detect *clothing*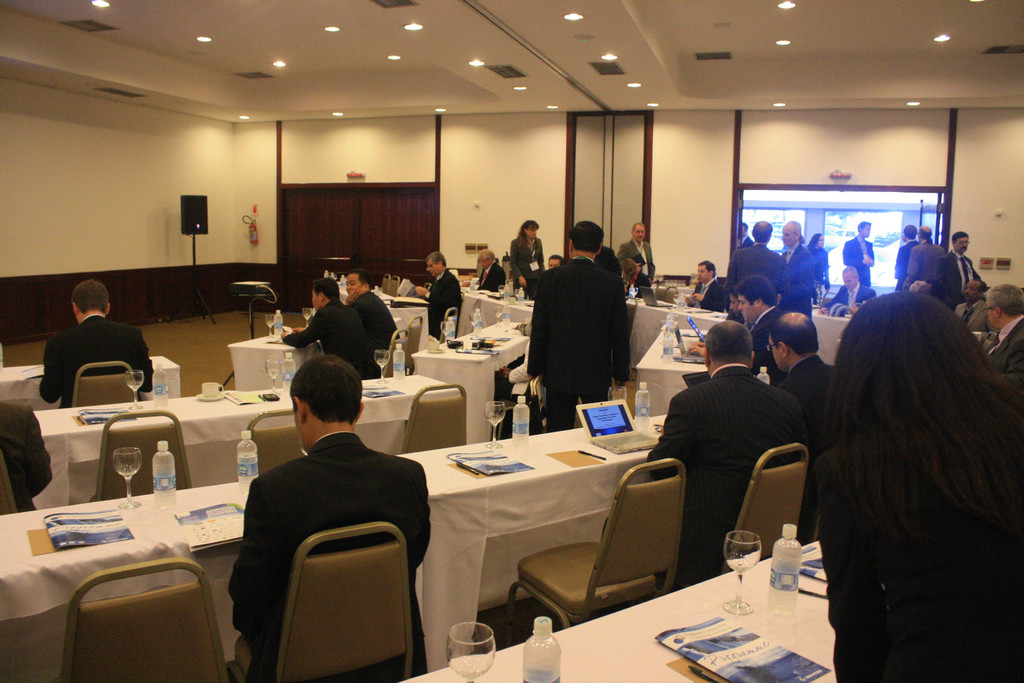
crop(37, 315, 154, 407)
